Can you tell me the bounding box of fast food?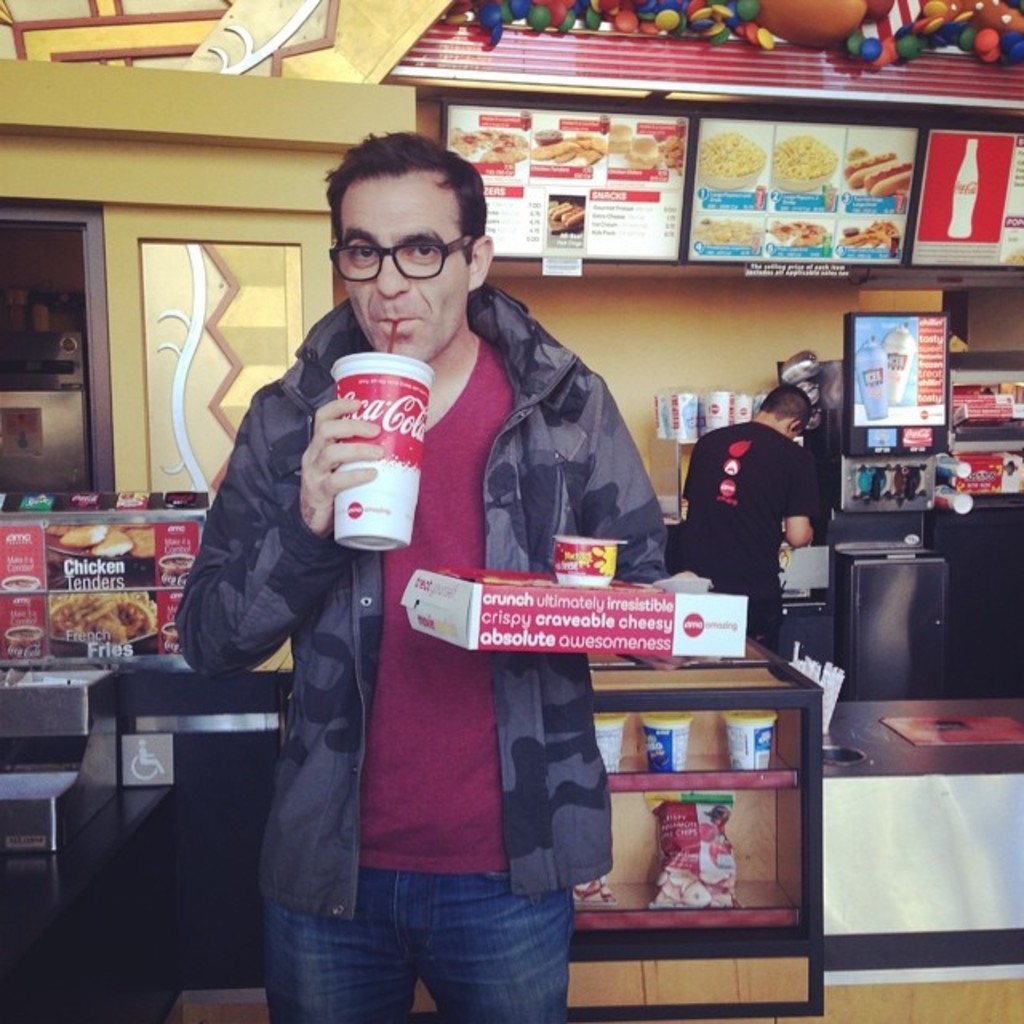
{"x1": 702, "y1": 130, "x2": 762, "y2": 174}.
